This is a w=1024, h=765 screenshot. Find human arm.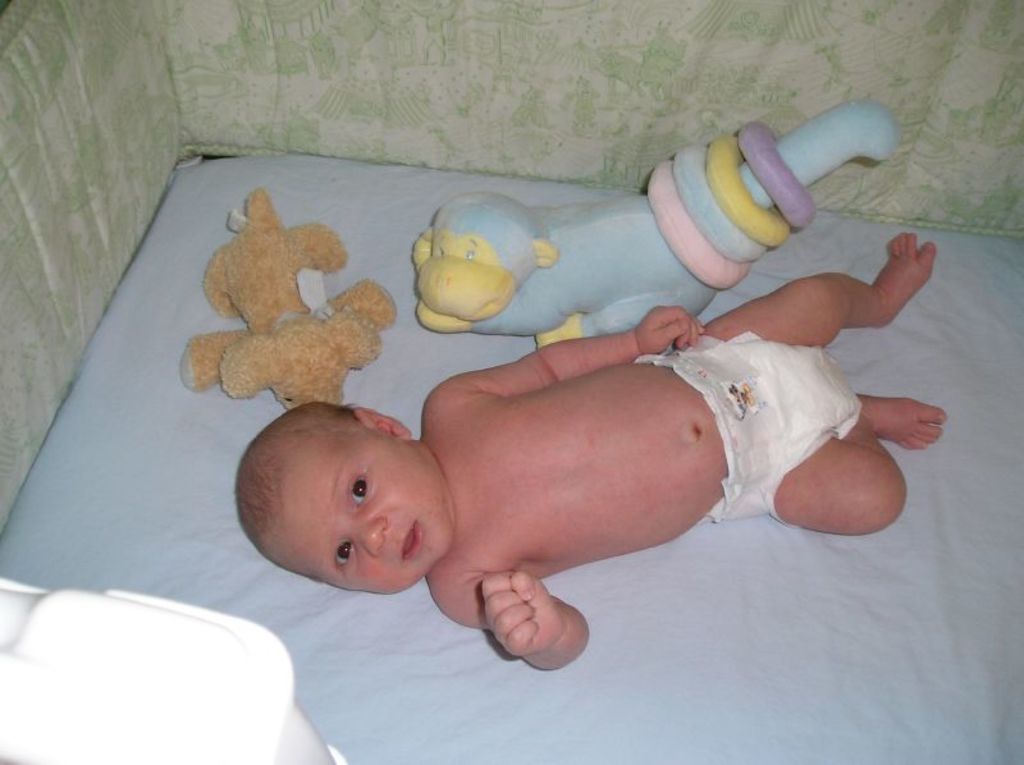
Bounding box: select_region(440, 307, 705, 399).
